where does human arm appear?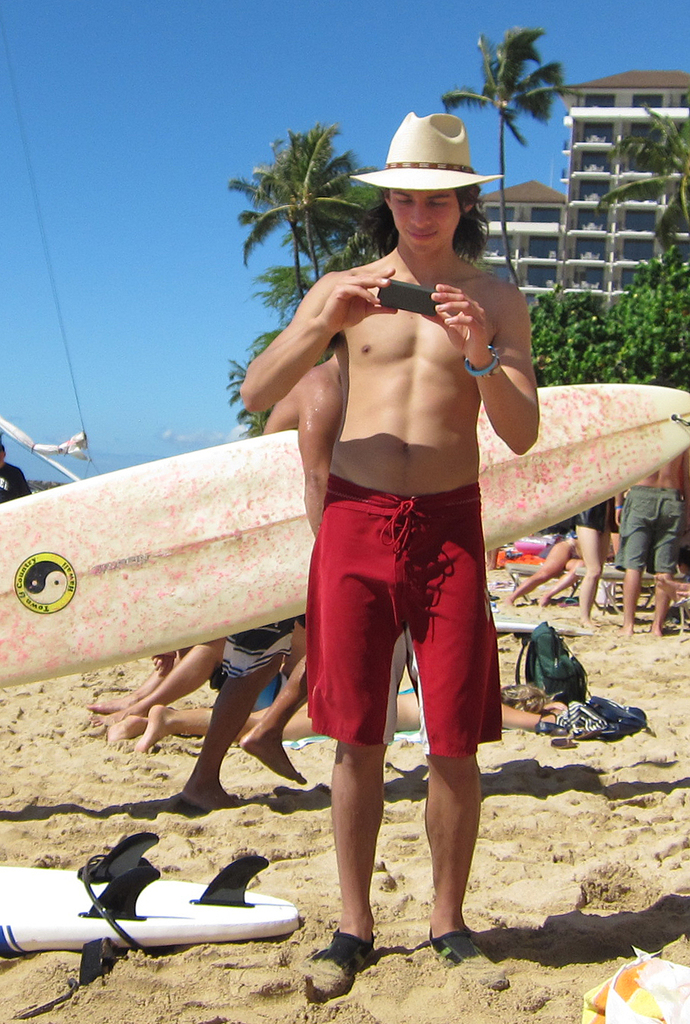
Appears at [296,372,341,533].
